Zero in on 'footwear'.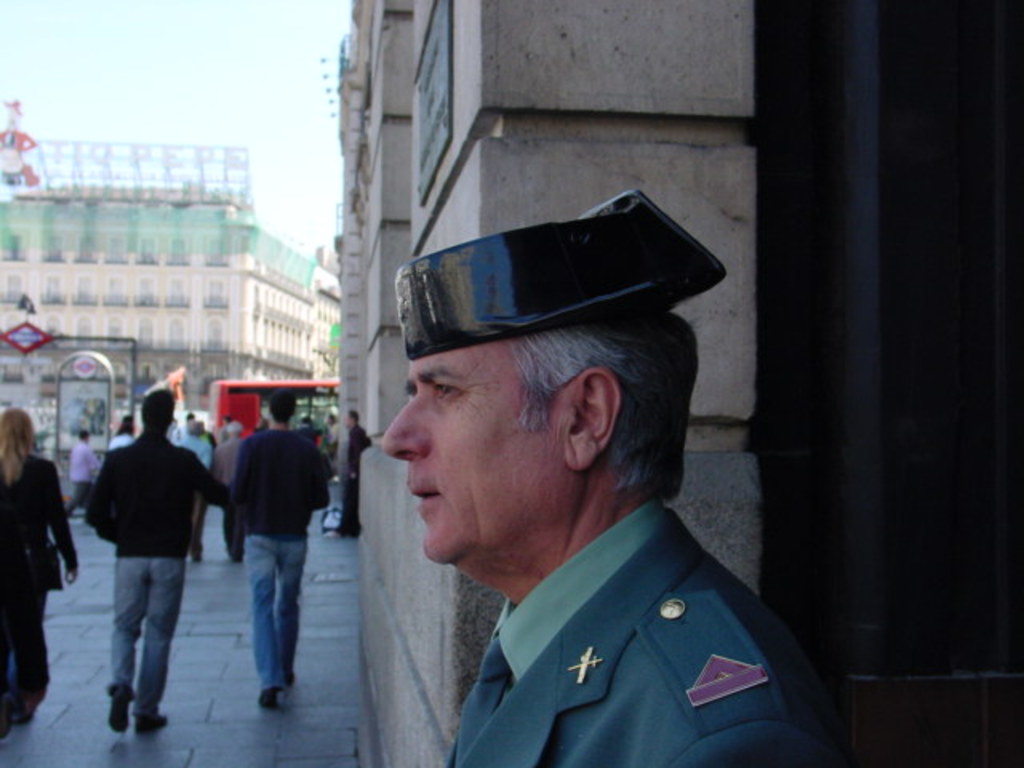
Zeroed in: box=[107, 677, 133, 733].
